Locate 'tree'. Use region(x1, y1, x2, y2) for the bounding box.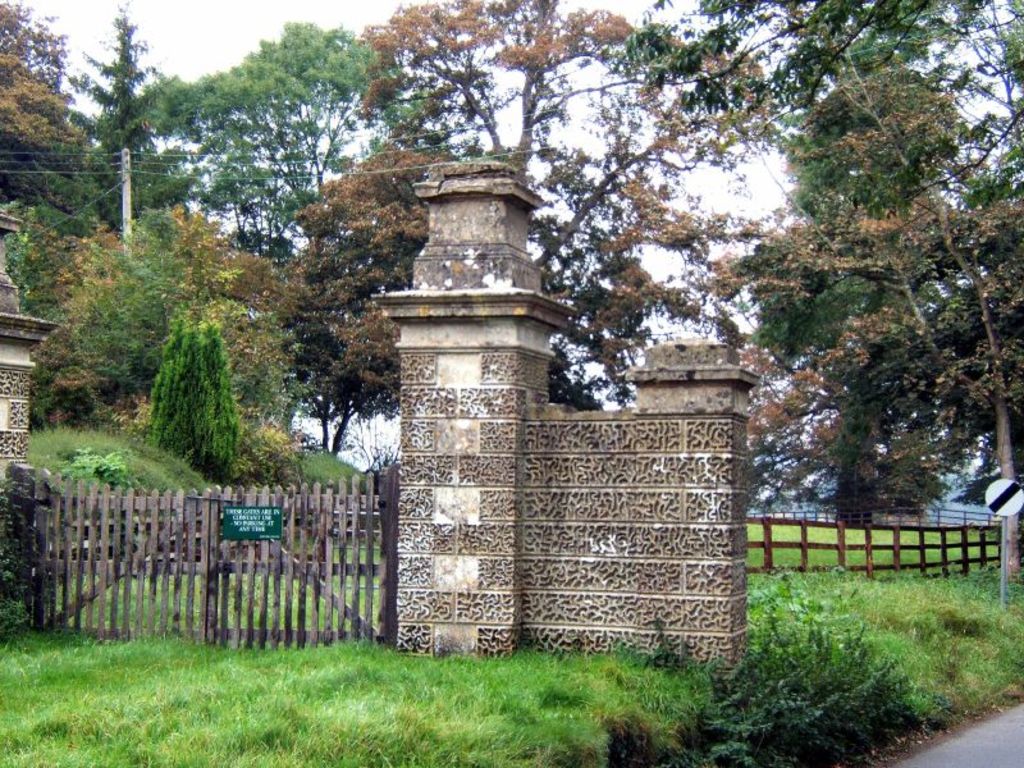
region(109, 10, 512, 456).
